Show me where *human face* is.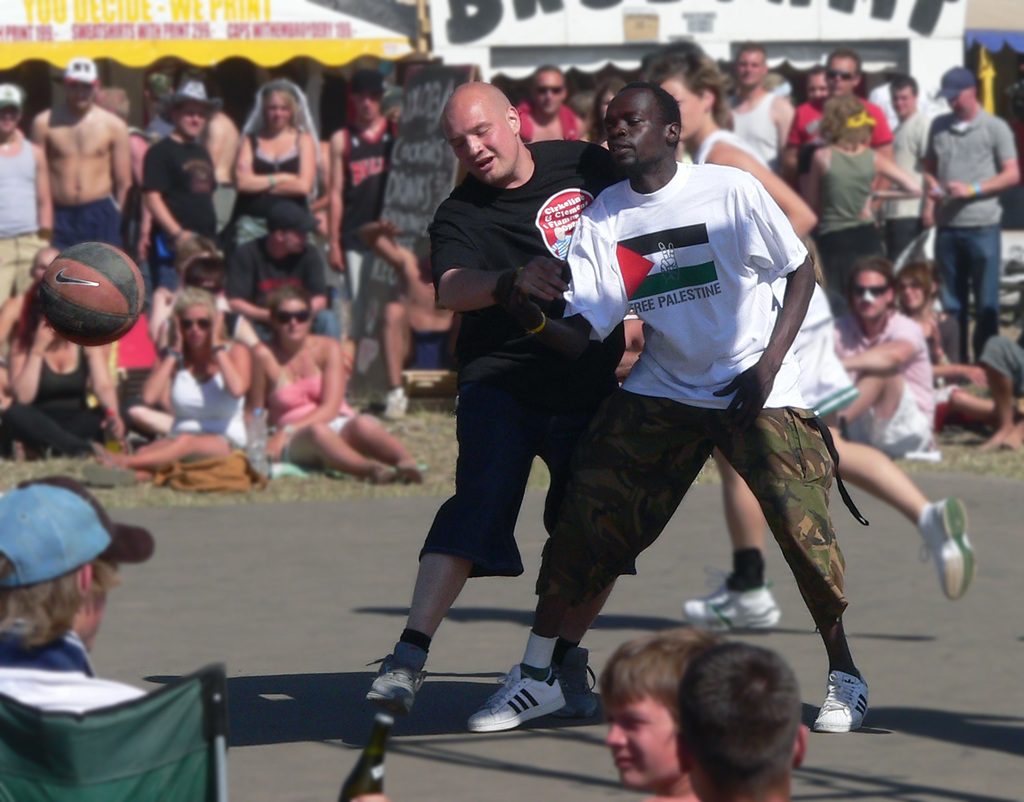
*human face* is at x1=1, y1=105, x2=21, y2=135.
